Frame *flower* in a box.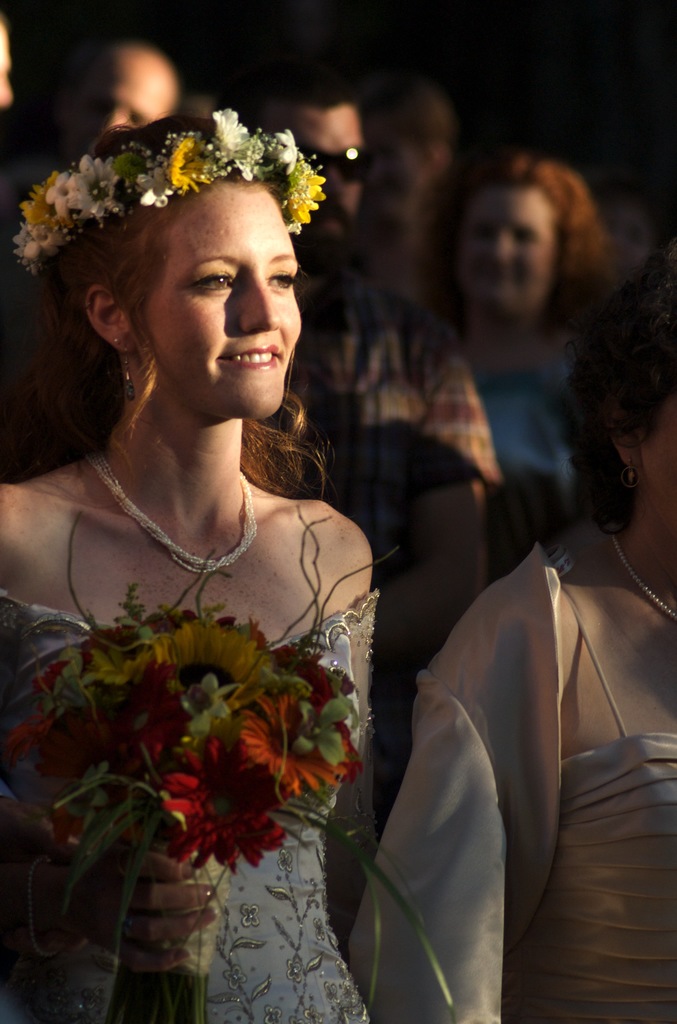
[x1=272, y1=638, x2=342, y2=705].
